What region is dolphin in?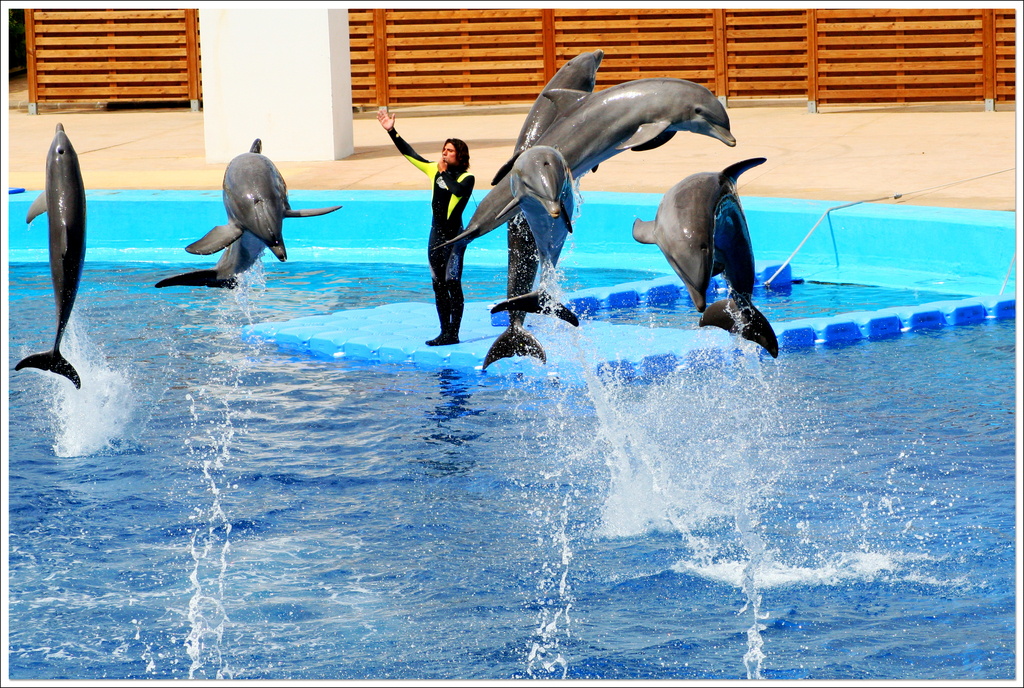
(x1=151, y1=137, x2=340, y2=297).
